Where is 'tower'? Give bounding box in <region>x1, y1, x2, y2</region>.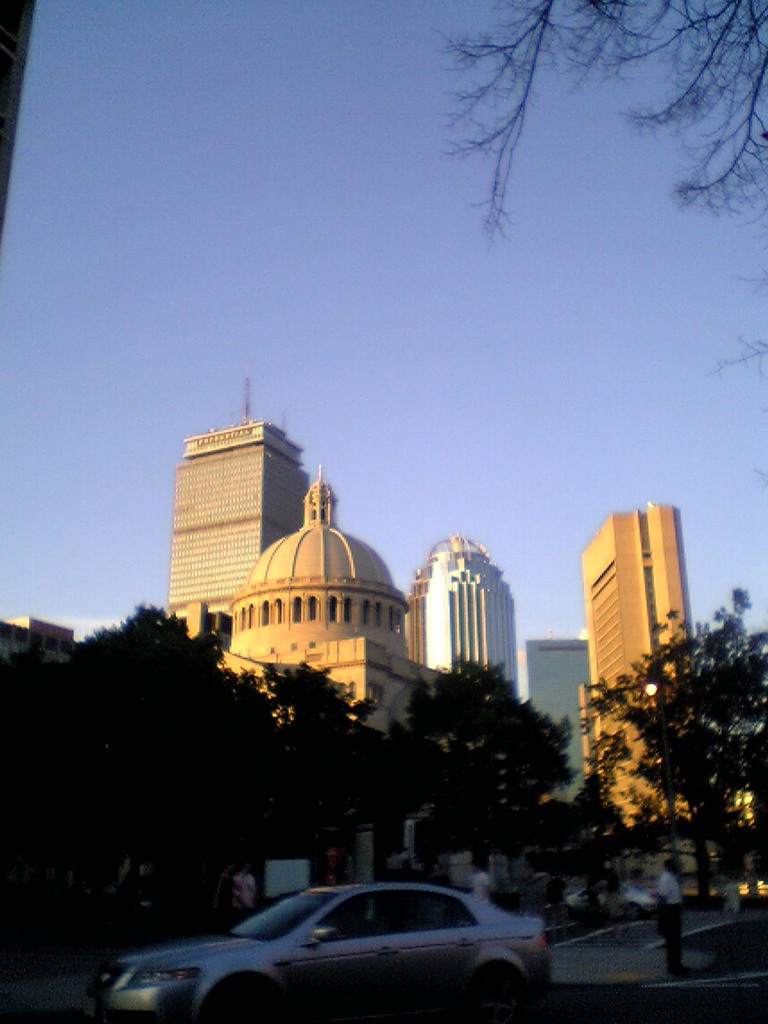
<region>228, 453, 403, 670</region>.
